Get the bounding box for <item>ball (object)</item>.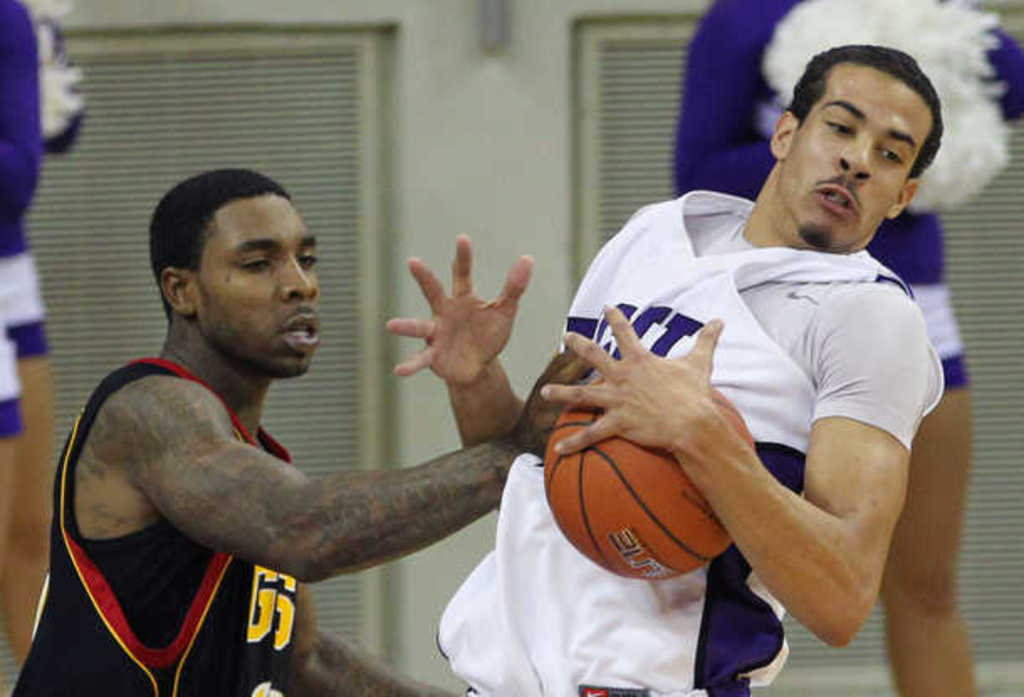
bbox=(546, 373, 759, 584).
